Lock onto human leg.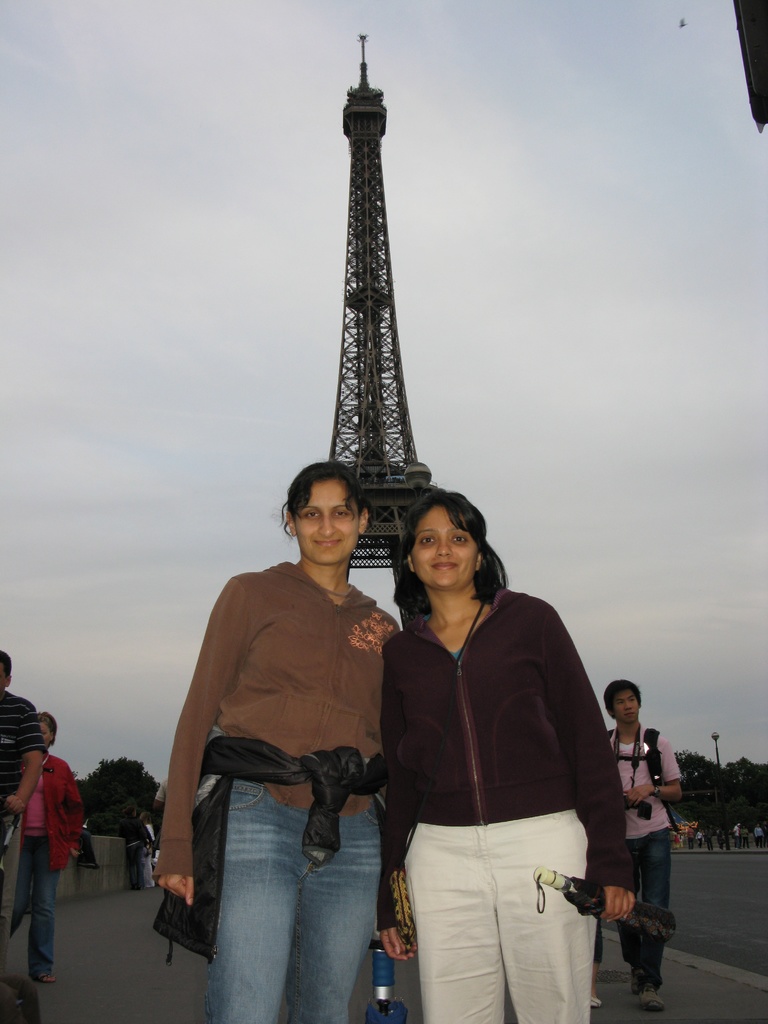
Locked: select_region(38, 829, 52, 975).
